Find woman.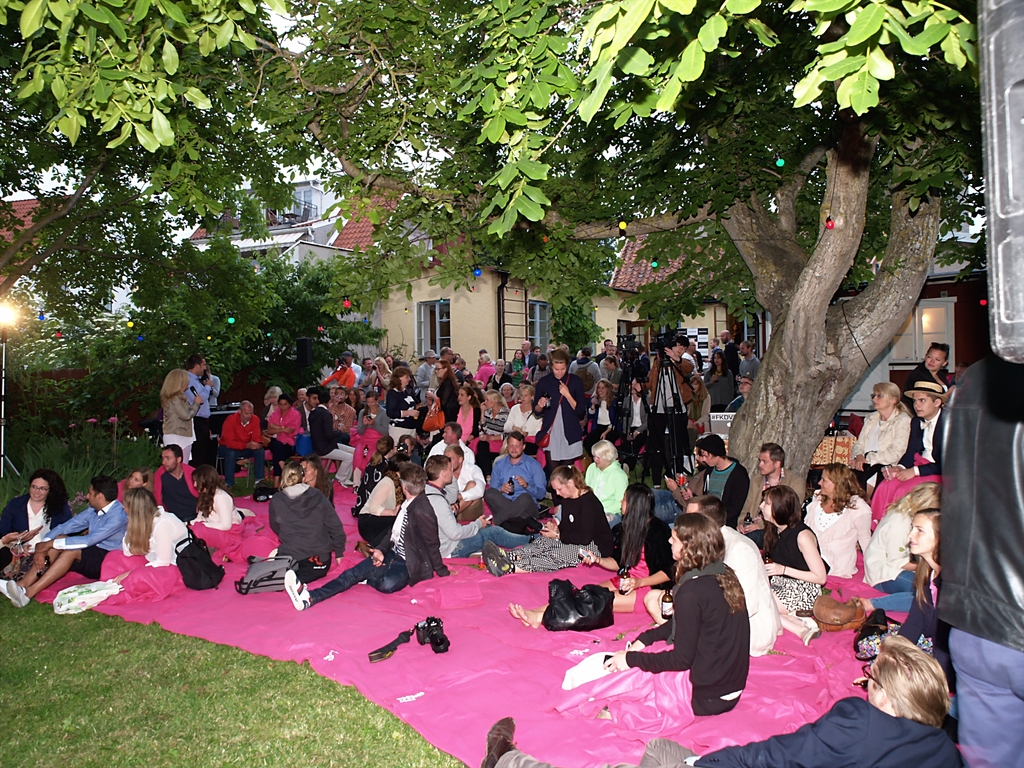
bbox=[508, 486, 677, 627].
